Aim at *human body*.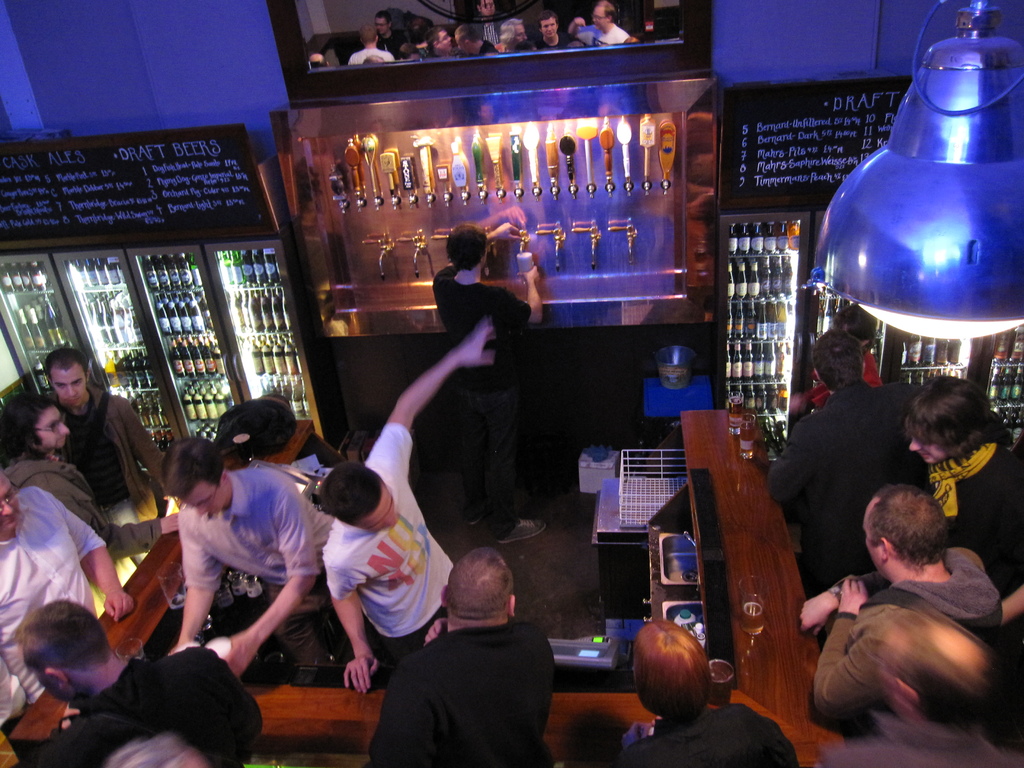
Aimed at [x1=473, y1=1, x2=501, y2=52].
